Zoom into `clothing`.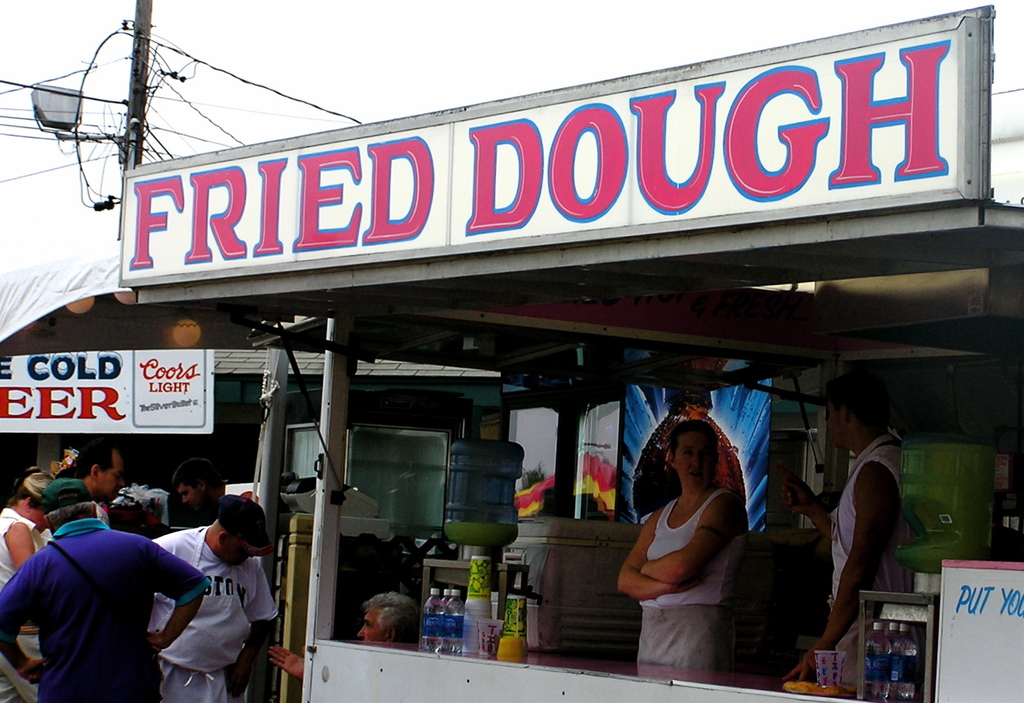
Zoom target: bbox=[628, 495, 761, 672].
